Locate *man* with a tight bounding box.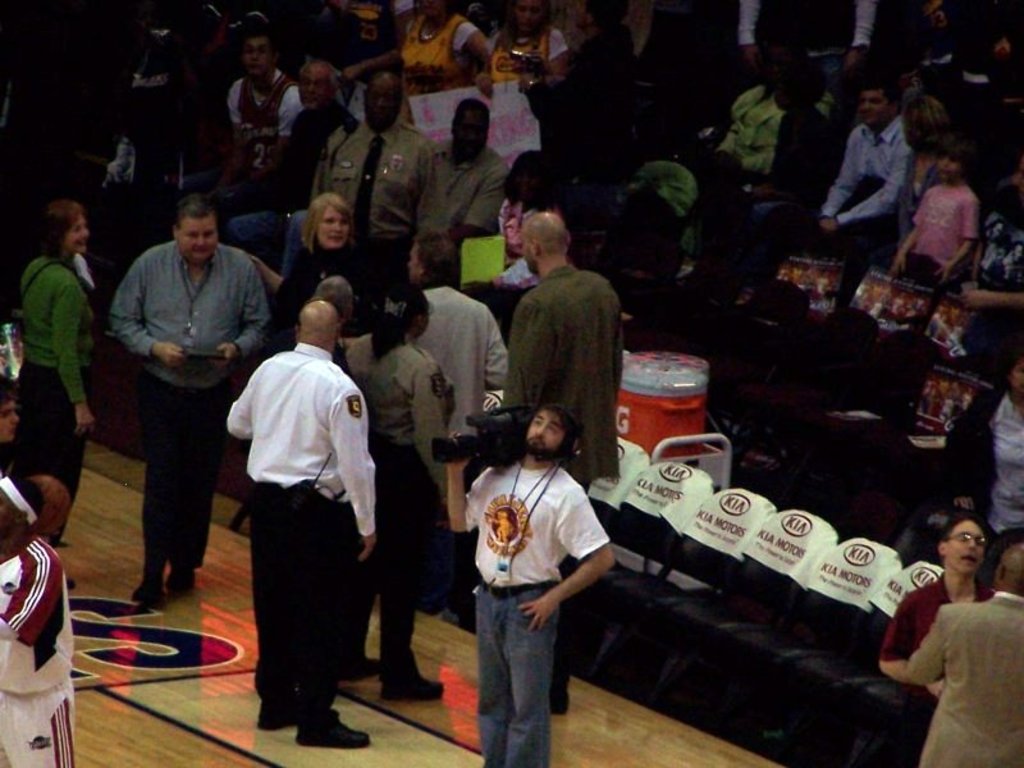
221, 302, 378, 741.
